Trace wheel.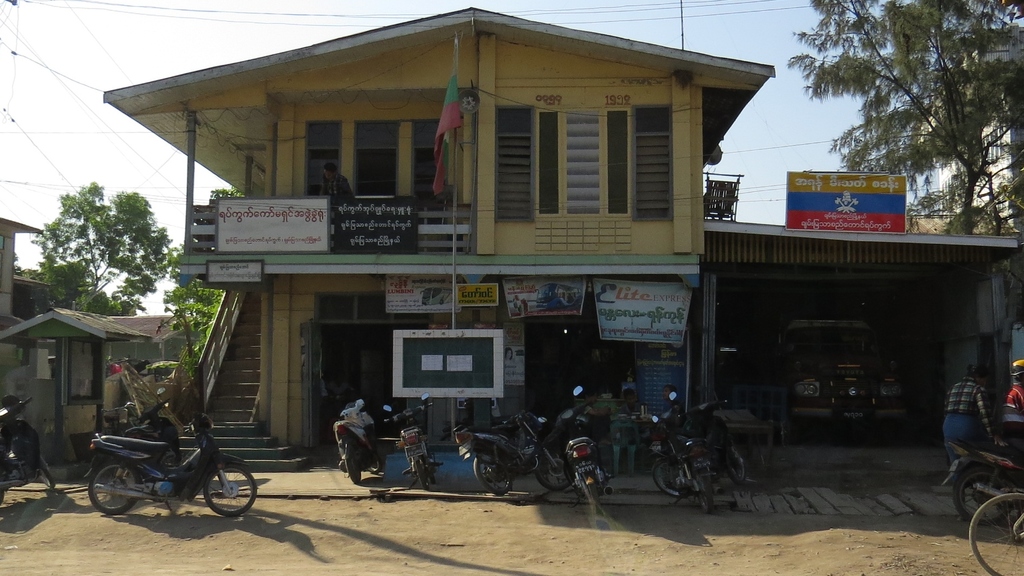
Traced to 207/461/258/517.
